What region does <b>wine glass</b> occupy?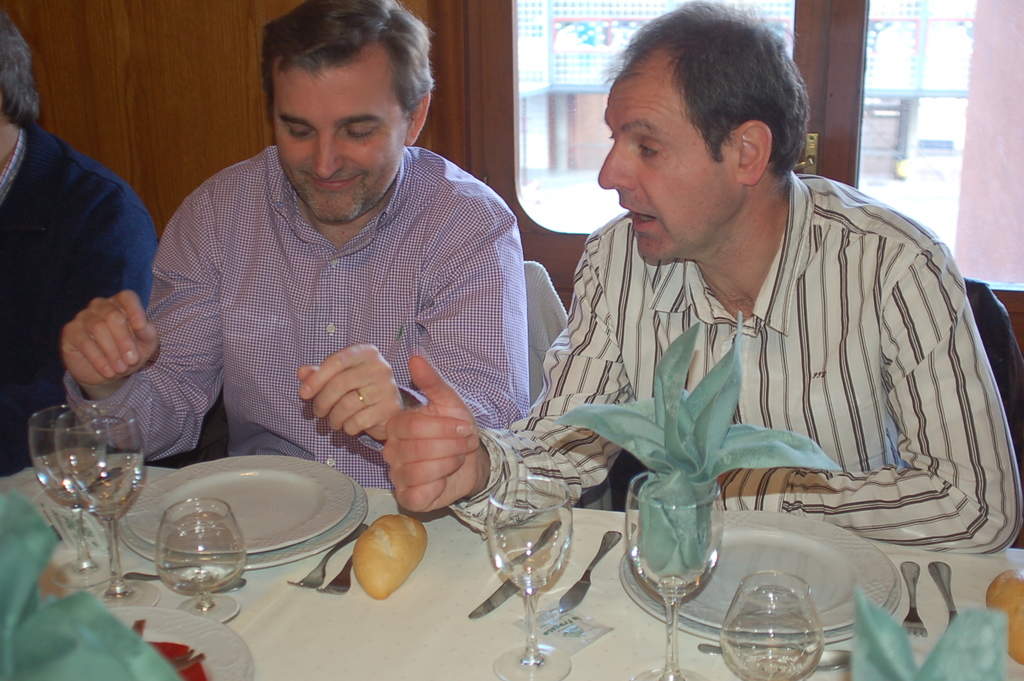
624 467 726 680.
